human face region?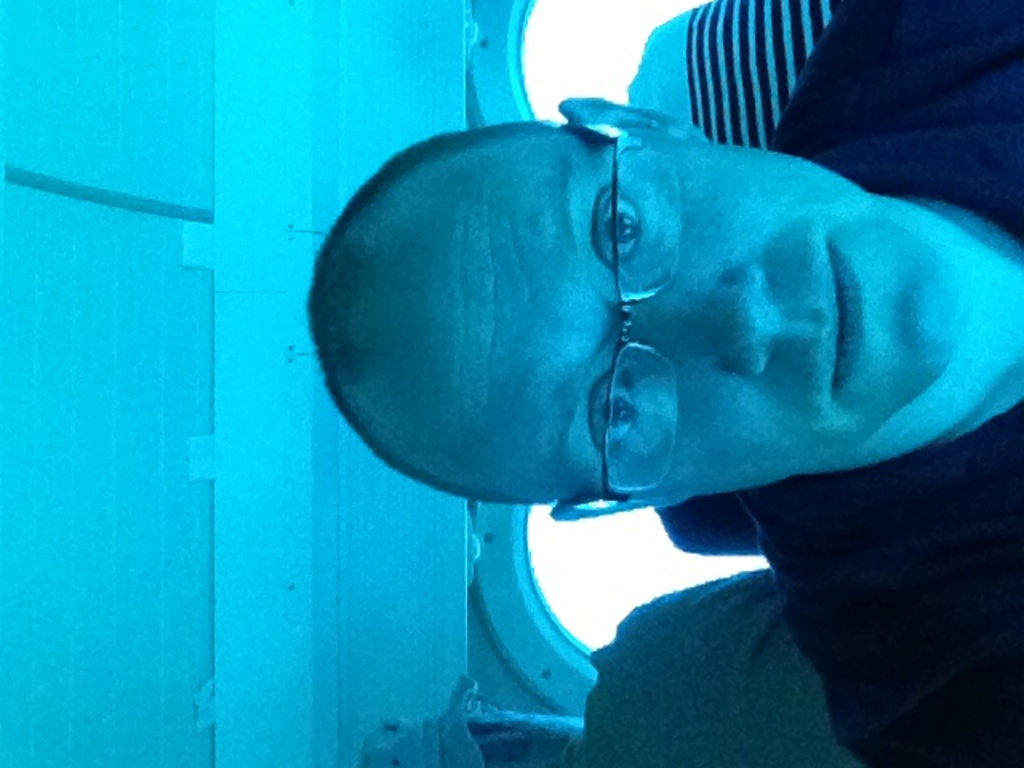
398,136,970,496
